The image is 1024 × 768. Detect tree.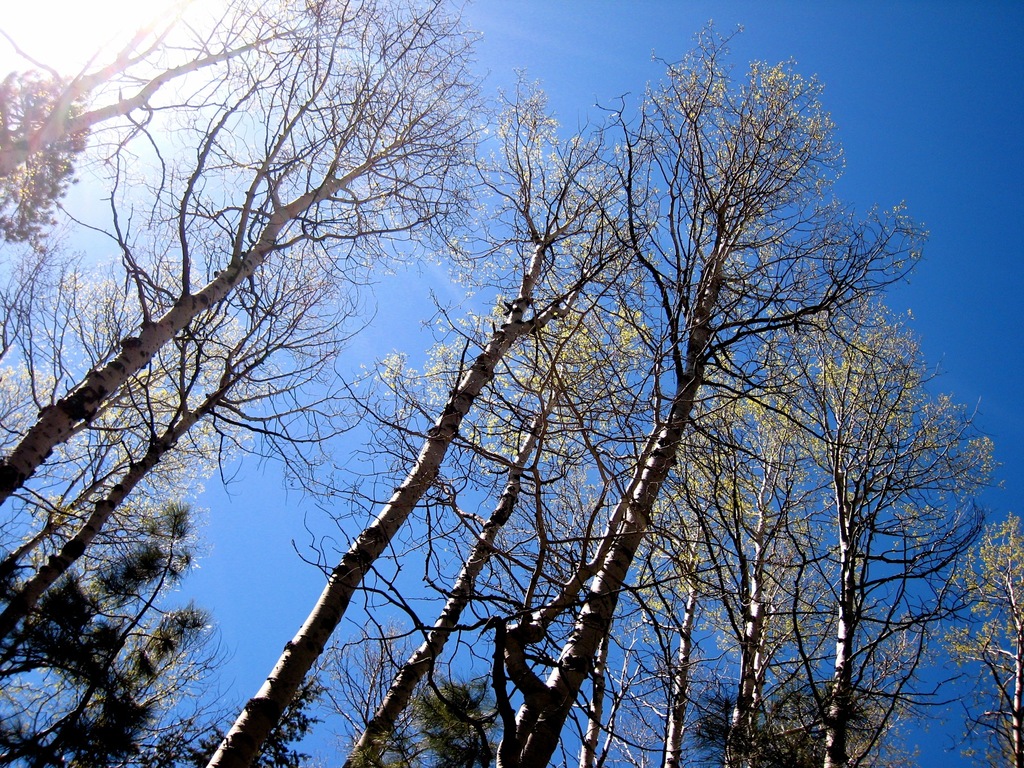
Detection: Rect(517, 13, 931, 767).
